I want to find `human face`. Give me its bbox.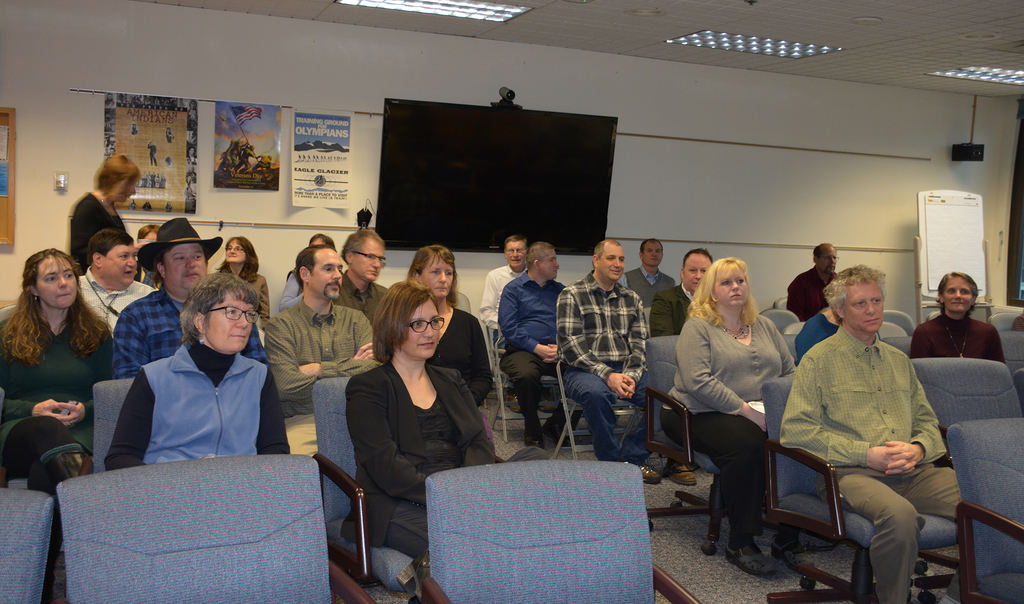
[x1=844, y1=278, x2=883, y2=332].
